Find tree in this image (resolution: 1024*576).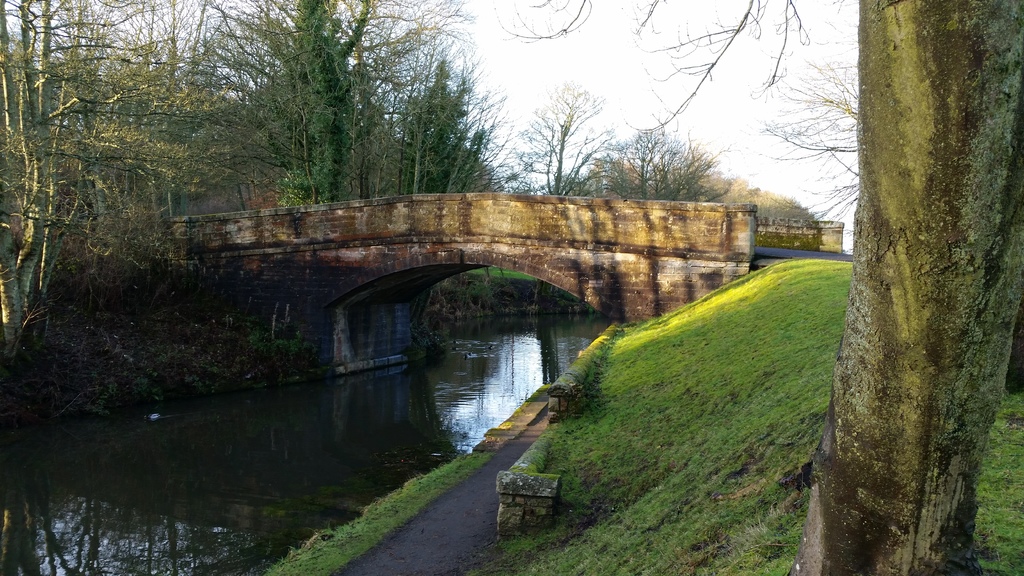
BBox(666, 134, 722, 198).
